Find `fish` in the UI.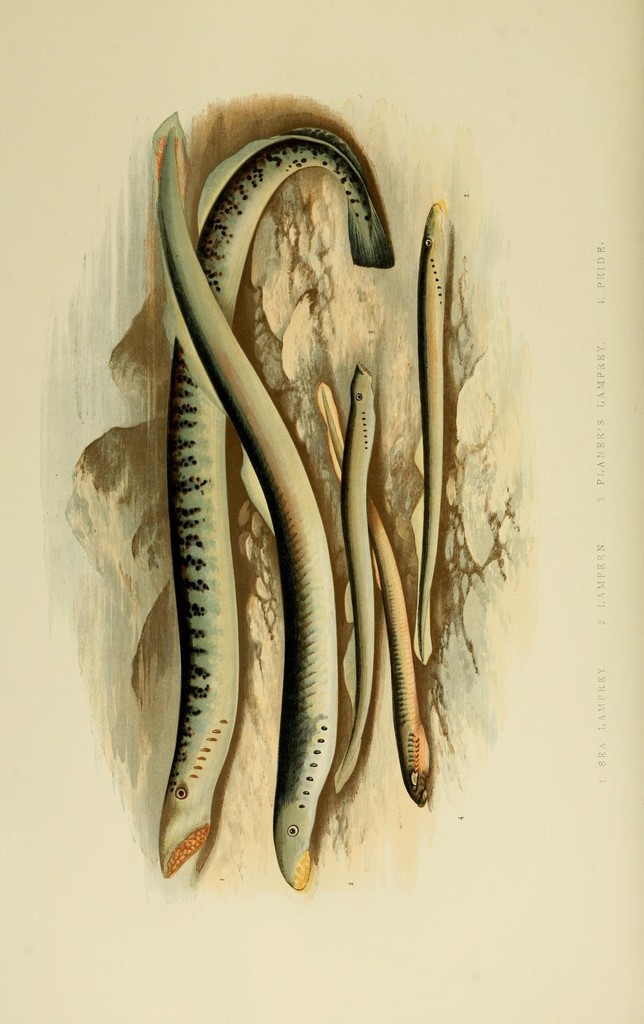
UI element at 314,380,431,809.
